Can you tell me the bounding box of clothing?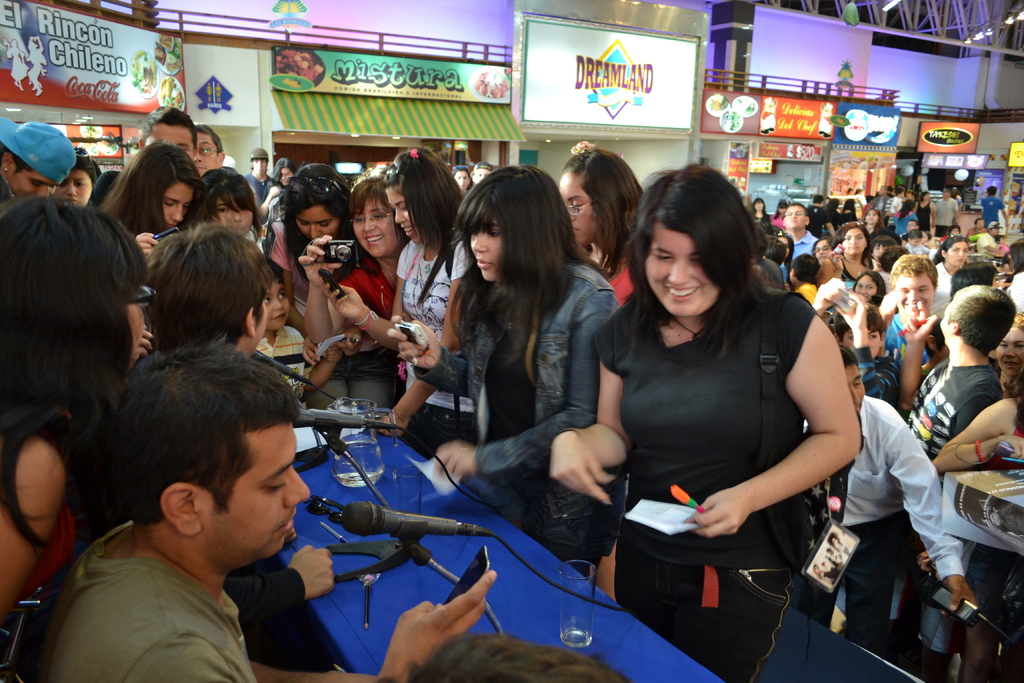
[x1=32, y1=513, x2=289, y2=673].
